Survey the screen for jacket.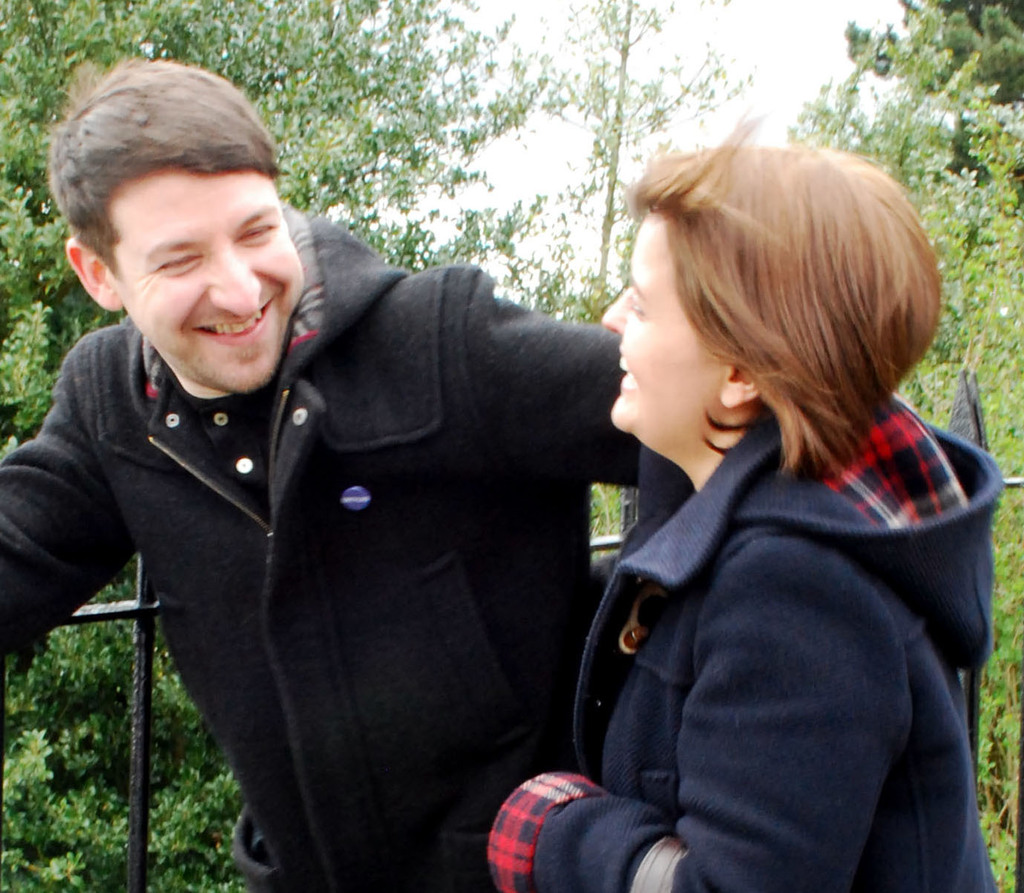
Survey found: 531, 385, 1006, 892.
